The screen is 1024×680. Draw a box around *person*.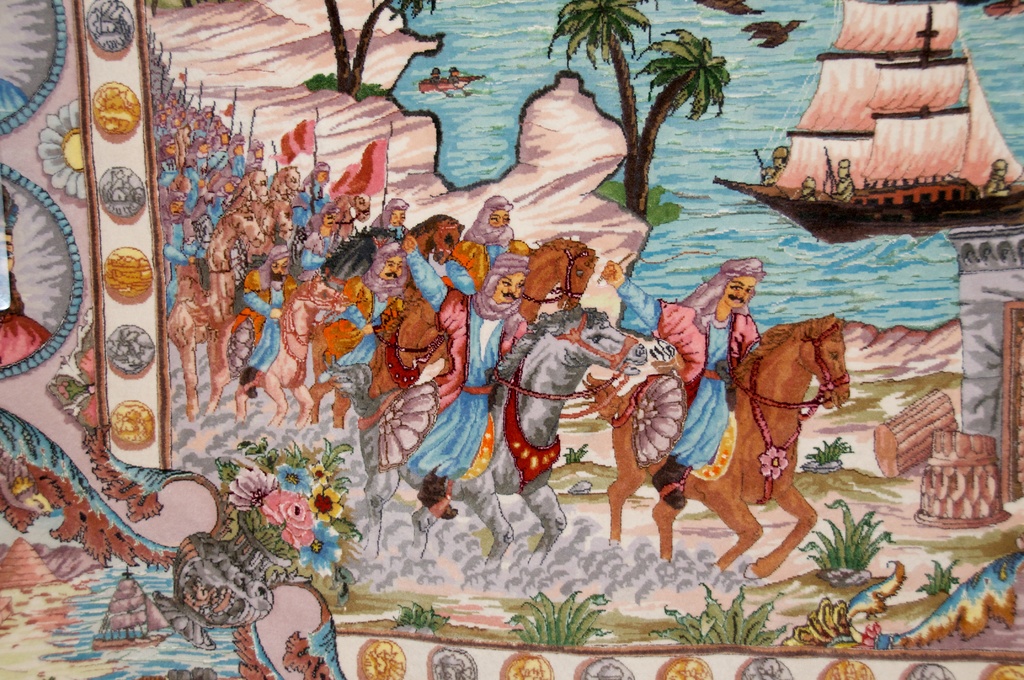
[x1=395, y1=231, x2=532, y2=521].
